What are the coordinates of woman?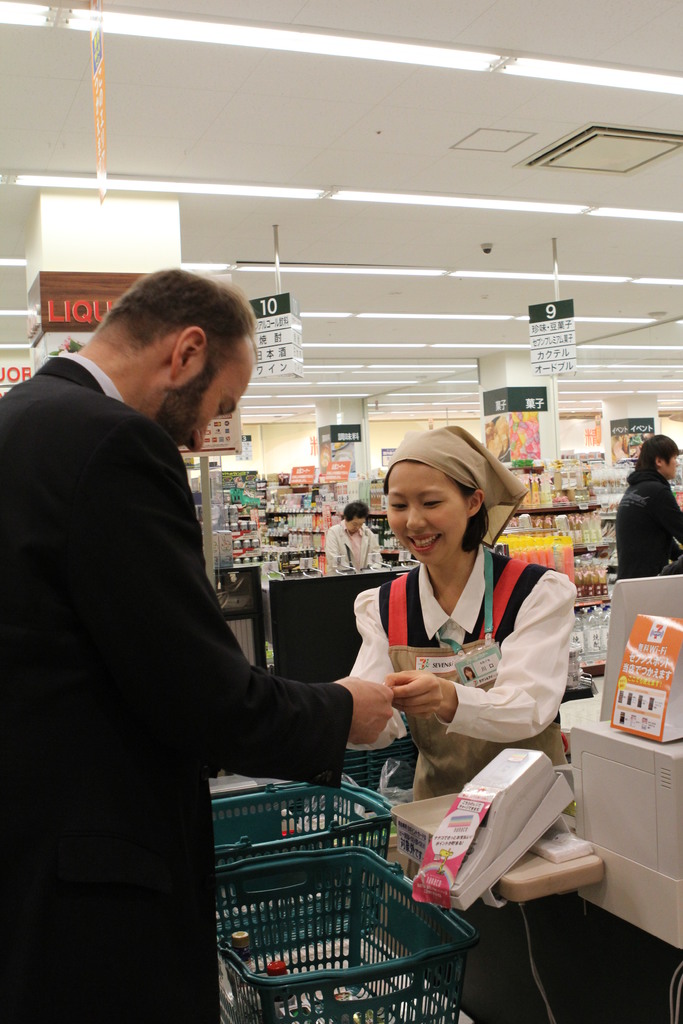
bbox=[324, 495, 386, 576].
